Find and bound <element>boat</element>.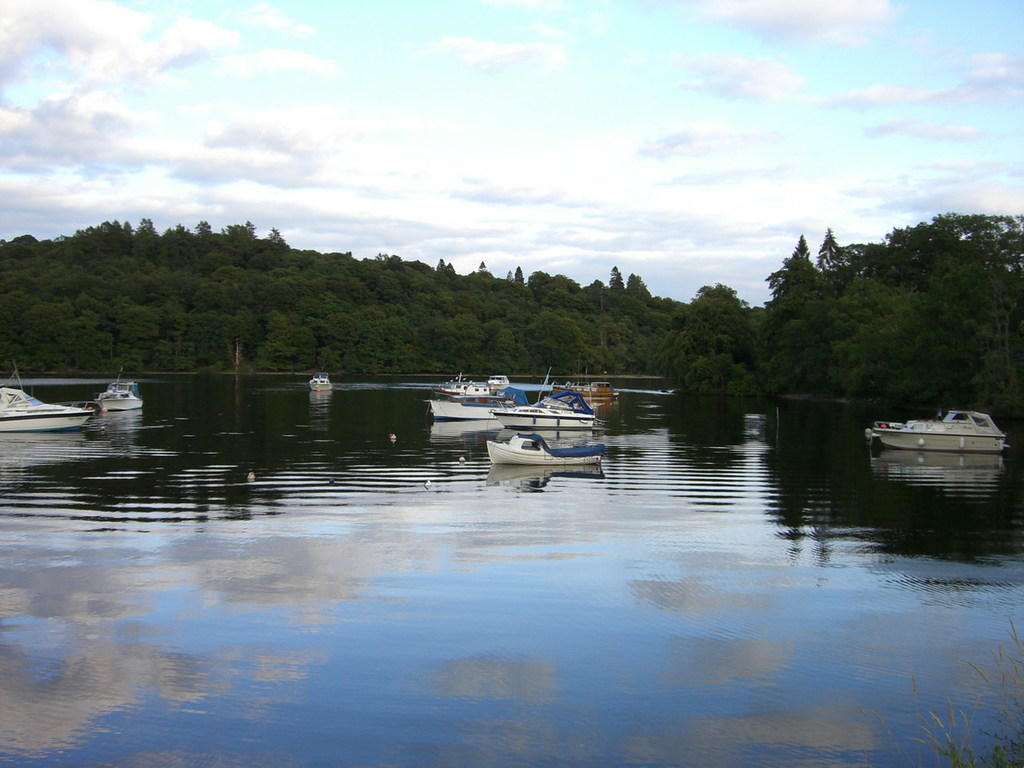
Bound: (0, 358, 94, 430).
